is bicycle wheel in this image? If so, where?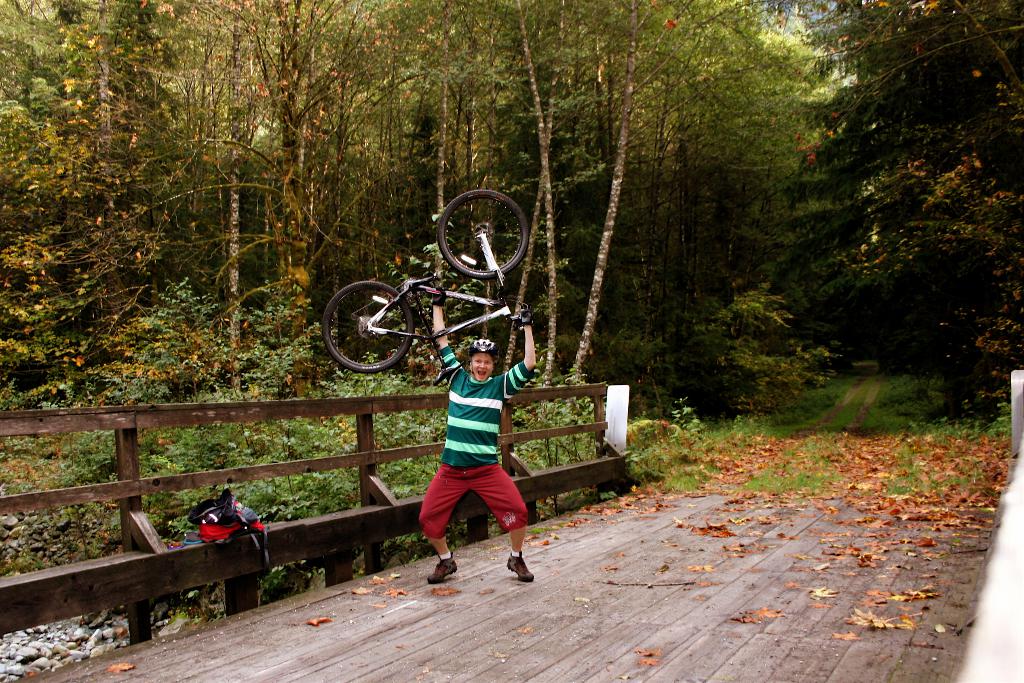
Yes, at 420,195,532,282.
